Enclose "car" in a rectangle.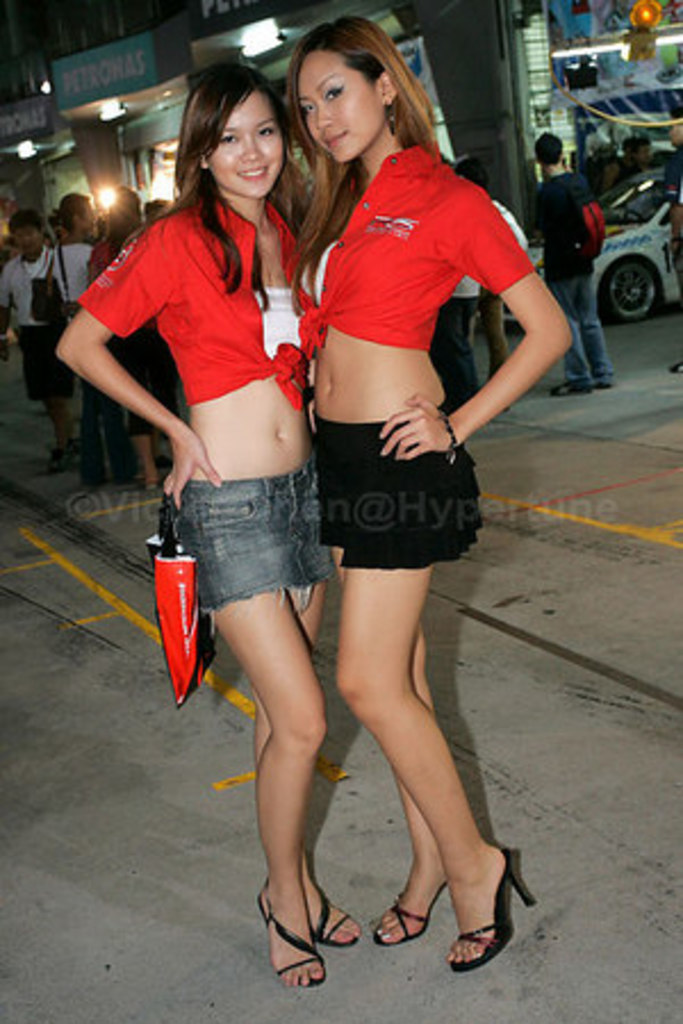
l=526, t=175, r=681, b=328.
